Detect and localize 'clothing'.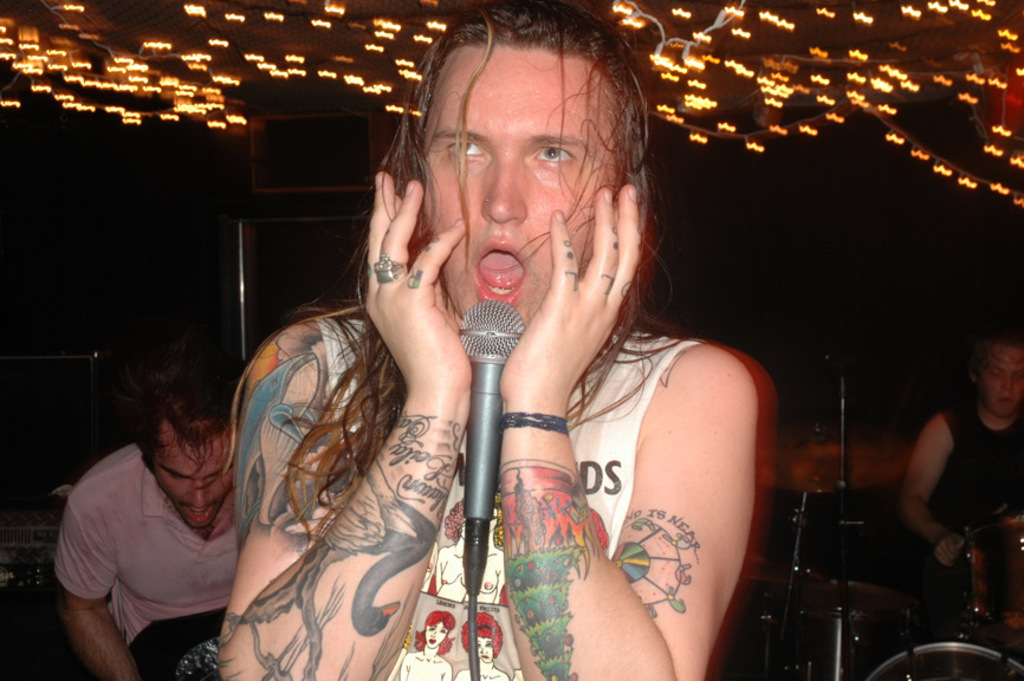
Localized at (179, 254, 788, 680).
